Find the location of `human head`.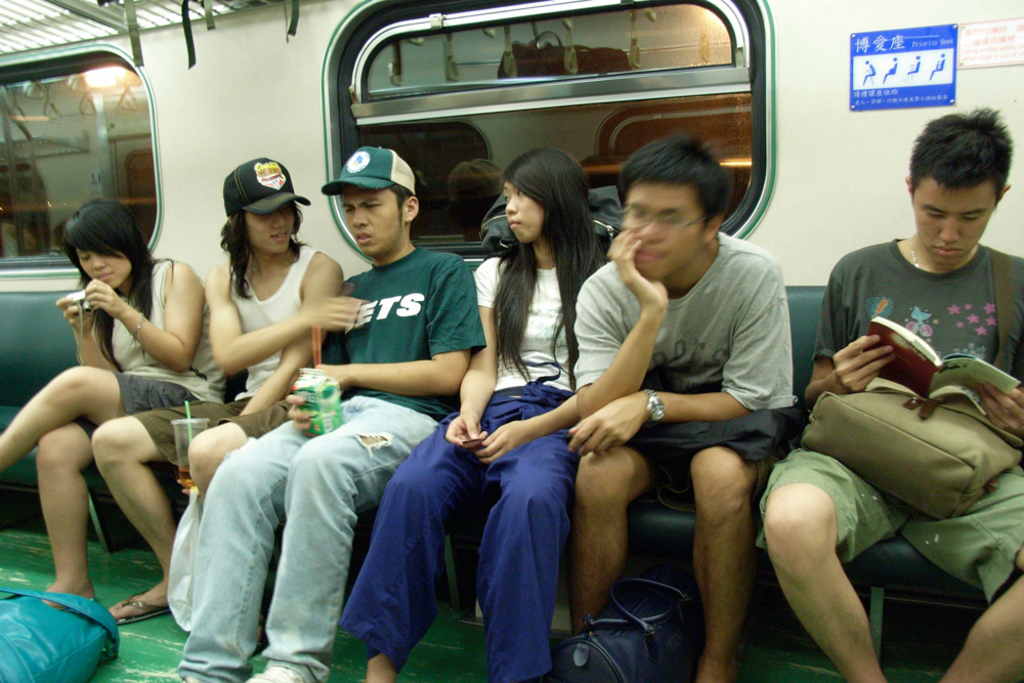
Location: Rect(505, 146, 590, 245).
